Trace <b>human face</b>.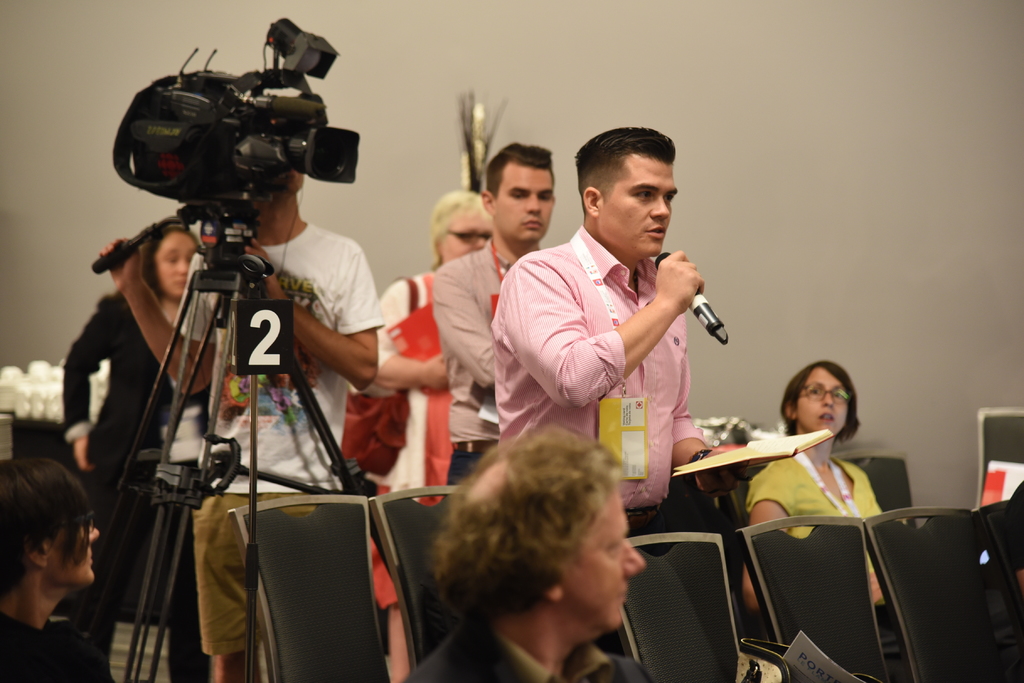
Traced to 154,228,197,297.
